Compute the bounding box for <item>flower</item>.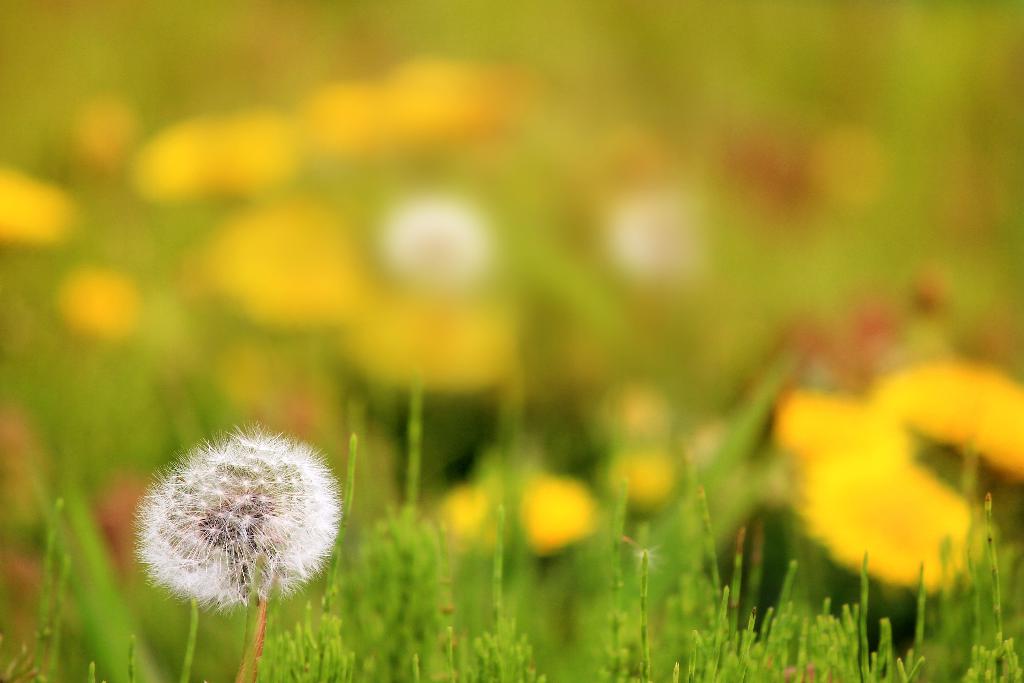
601,441,683,518.
